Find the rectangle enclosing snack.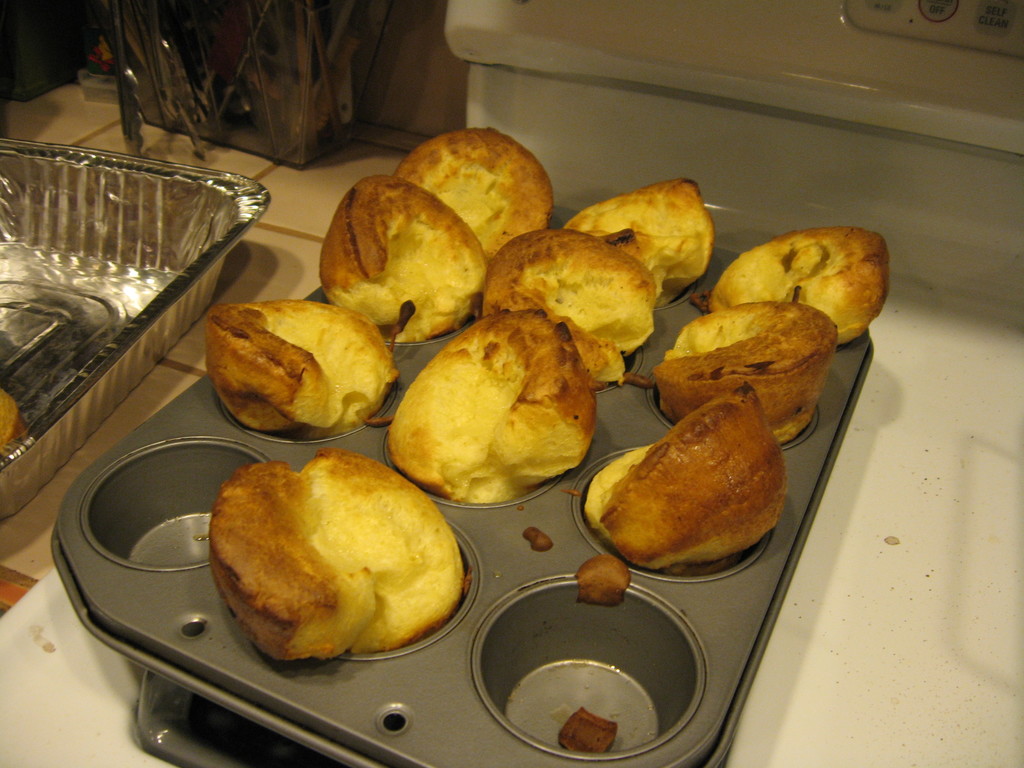
371/308/588/495.
